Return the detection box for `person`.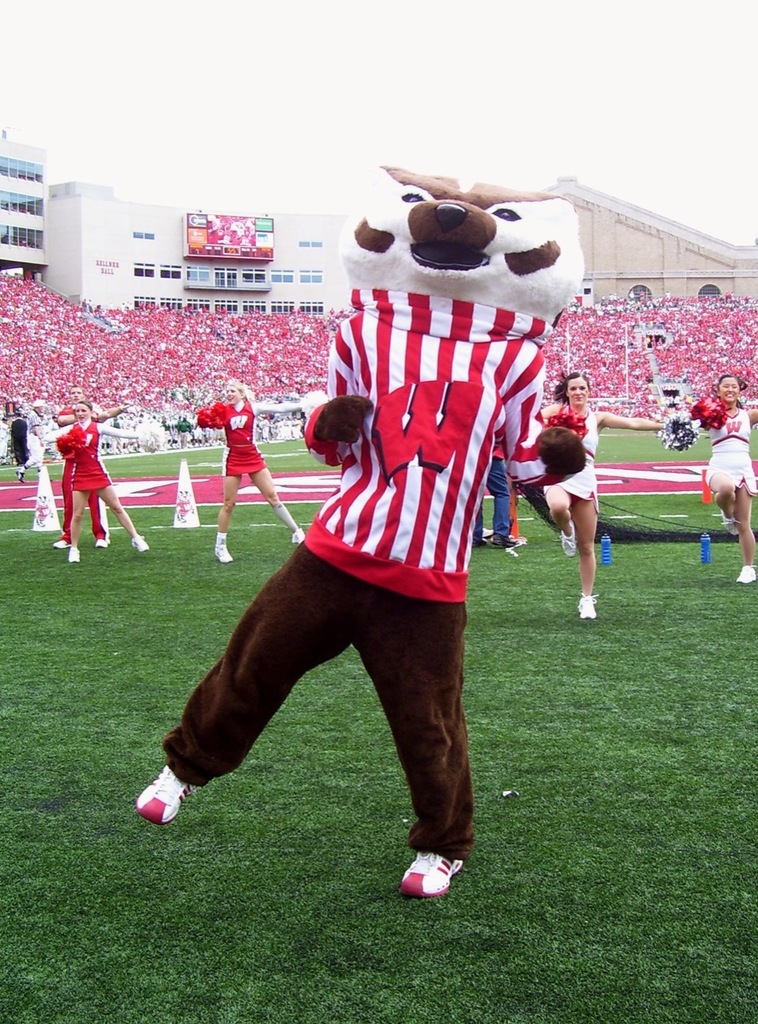
Rect(192, 378, 303, 561).
